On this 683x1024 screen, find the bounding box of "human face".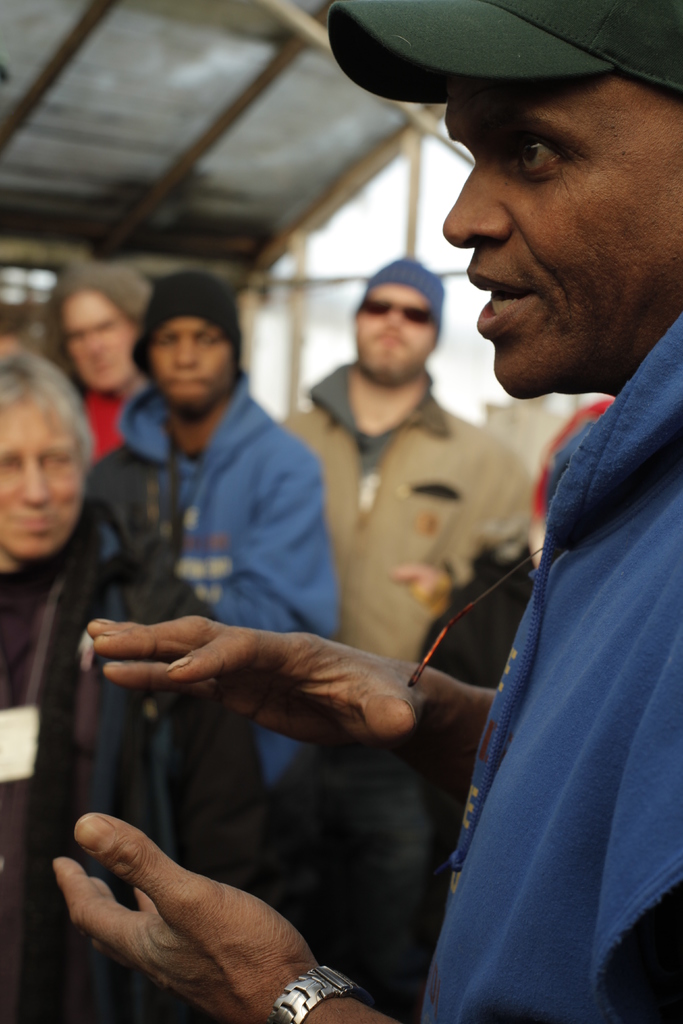
Bounding box: pyautogui.locateOnScreen(349, 273, 441, 387).
